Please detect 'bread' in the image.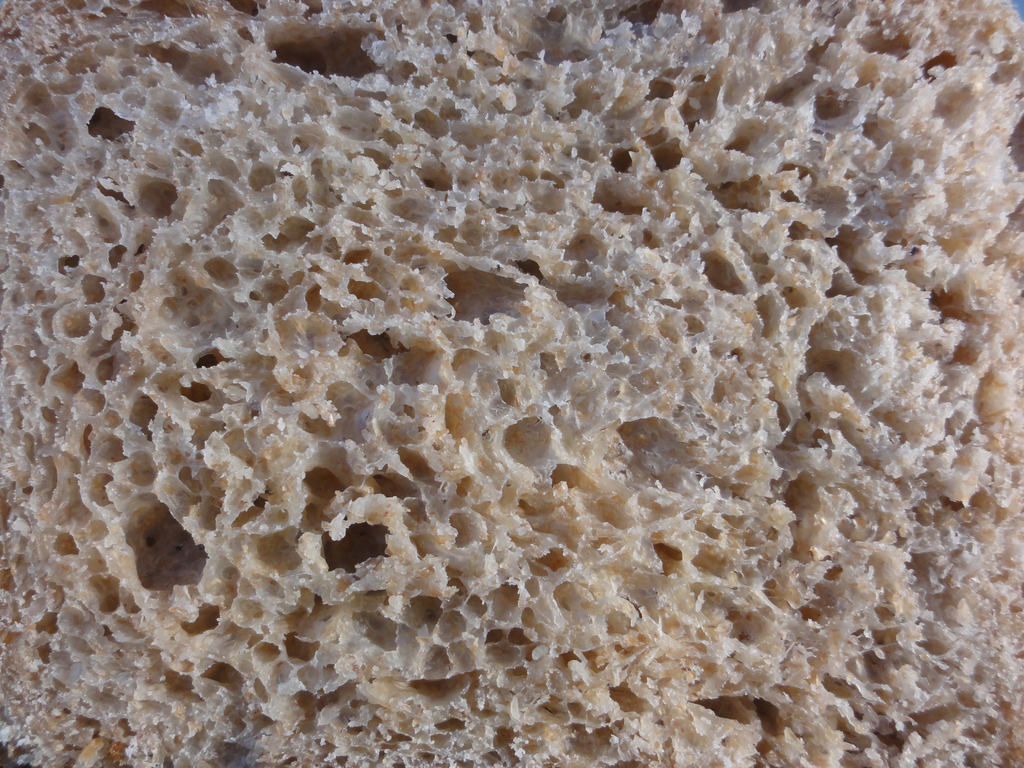
l=0, t=0, r=1023, b=767.
